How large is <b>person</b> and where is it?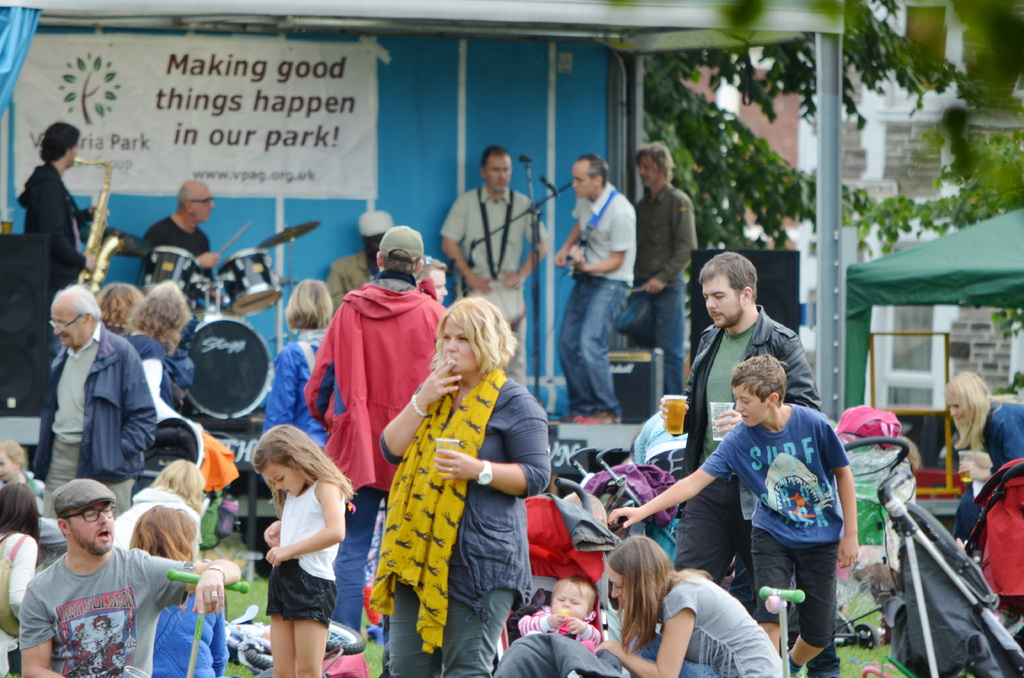
Bounding box: {"x1": 662, "y1": 246, "x2": 826, "y2": 621}.
